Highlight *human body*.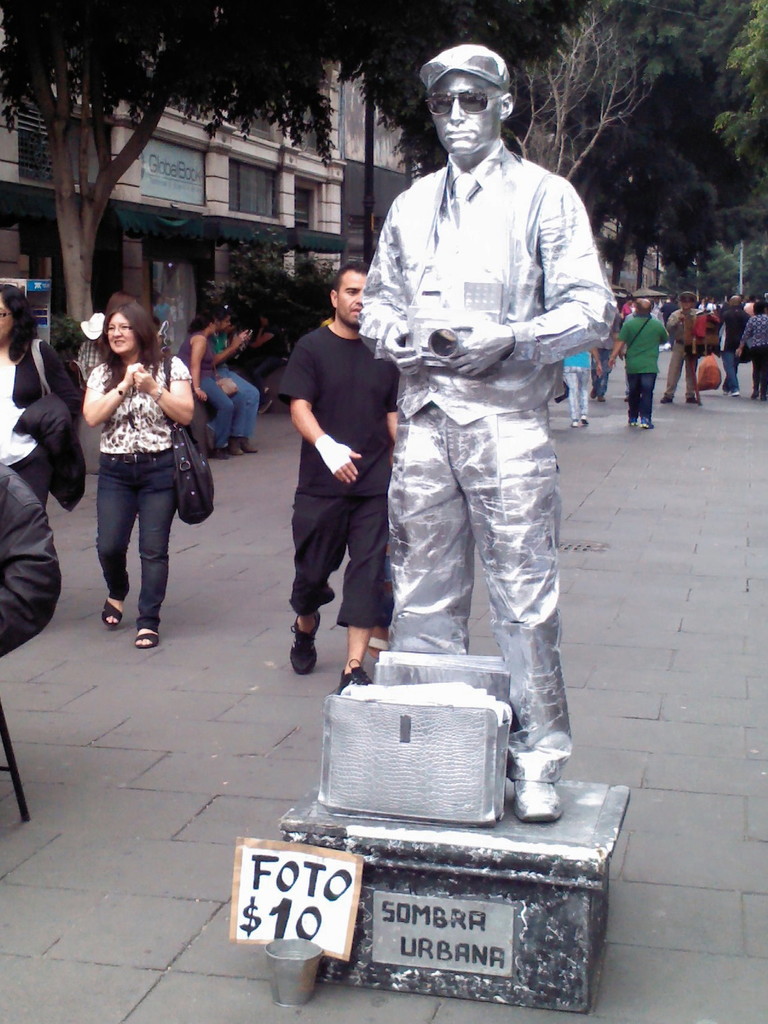
Highlighted region: (592, 329, 612, 401).
